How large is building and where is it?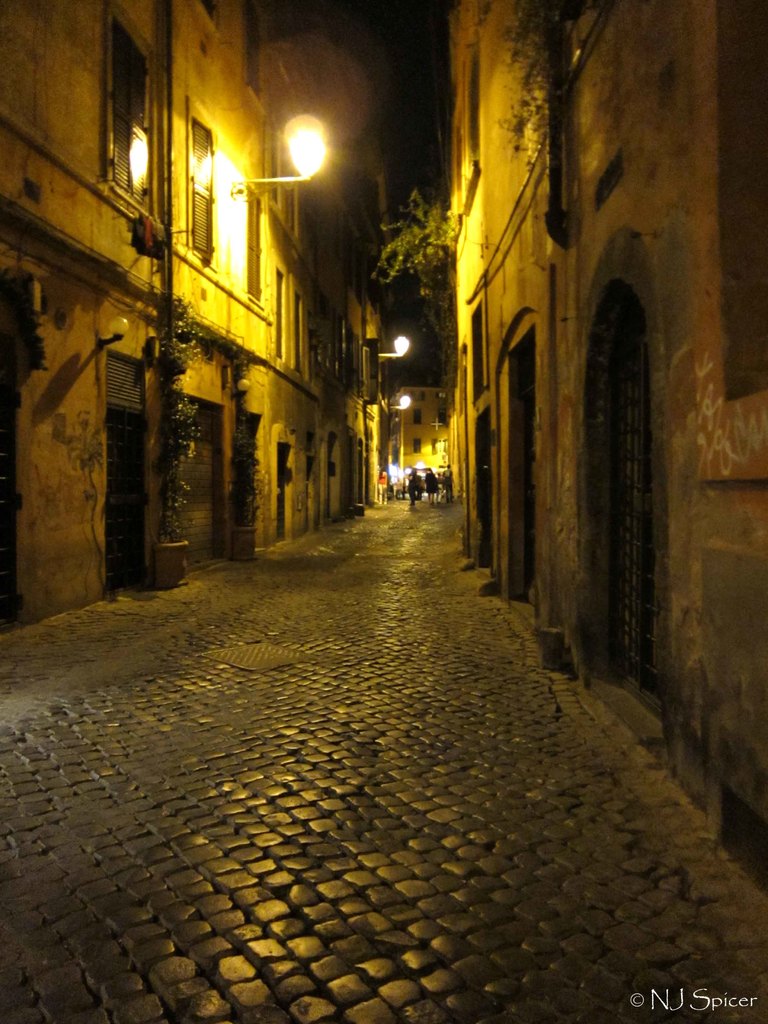
Bounding box: detection(0, 1, 272, 634).
